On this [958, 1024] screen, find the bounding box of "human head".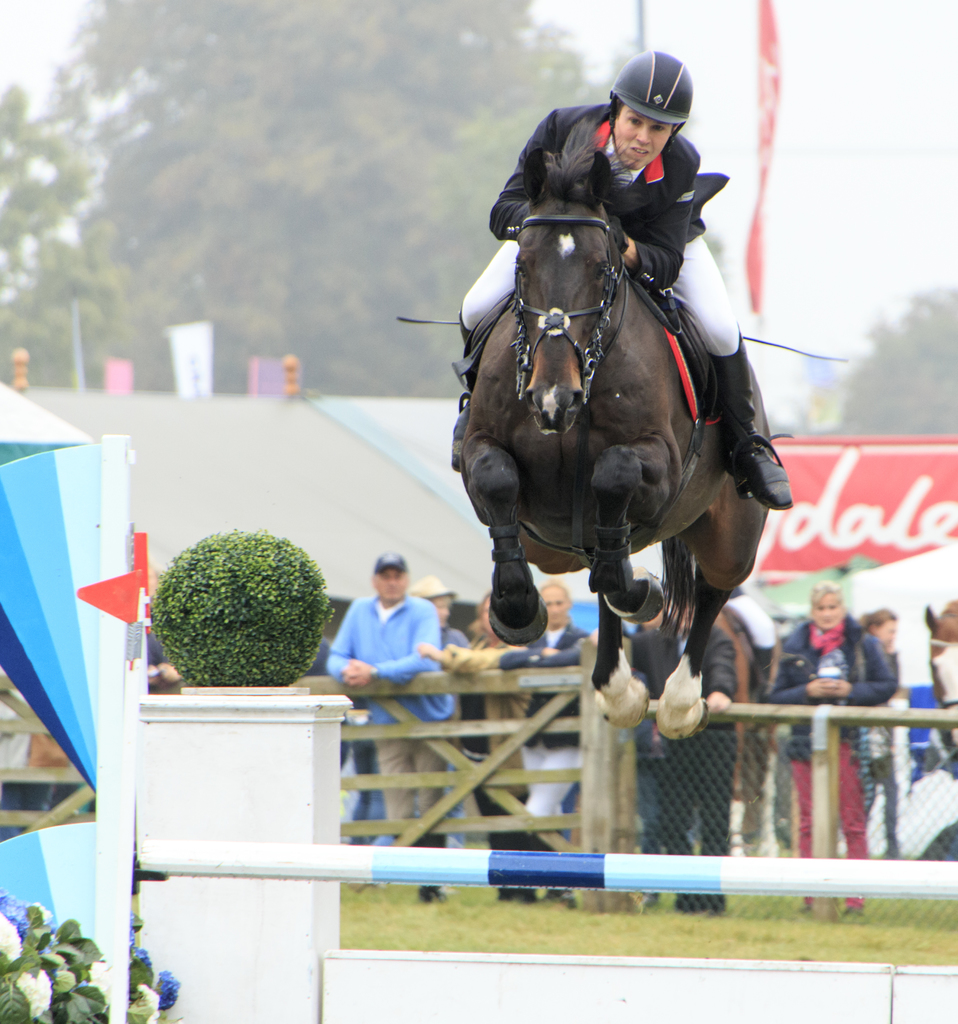
Bounding box: x1=860 y1=605 x2=904 y2=646.
